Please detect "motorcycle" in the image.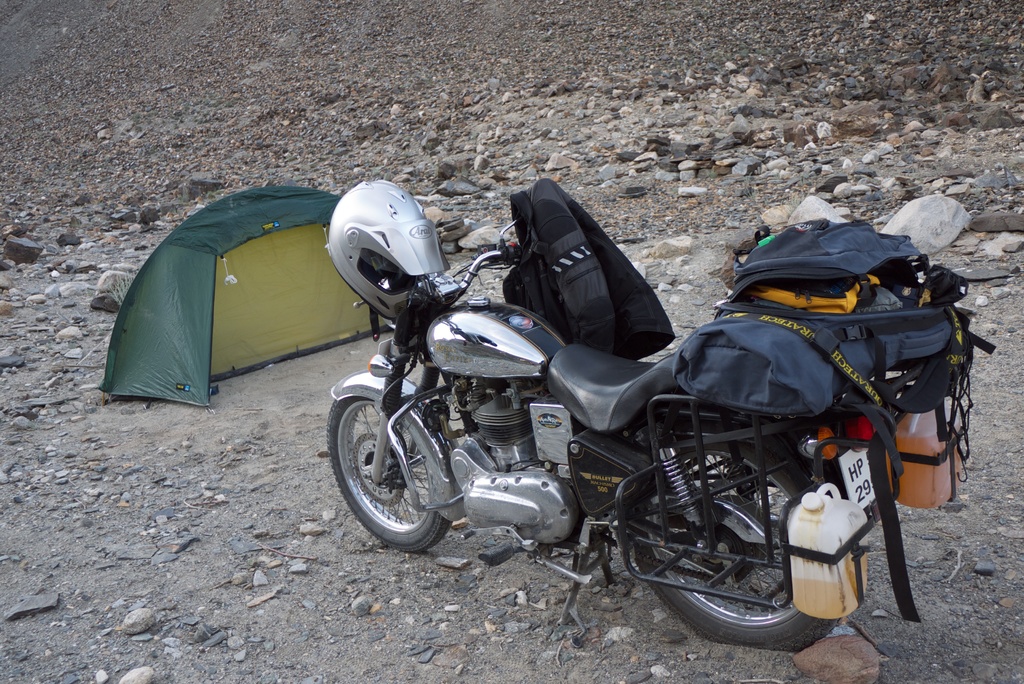
left=327, top=219, right=876, bottom=649.
